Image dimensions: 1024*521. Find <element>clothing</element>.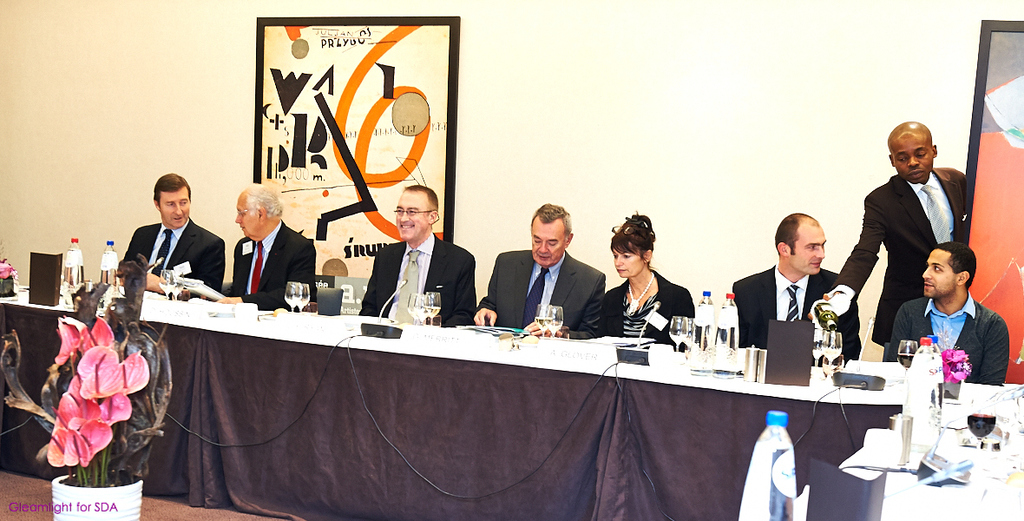
893:293:1004:379.
